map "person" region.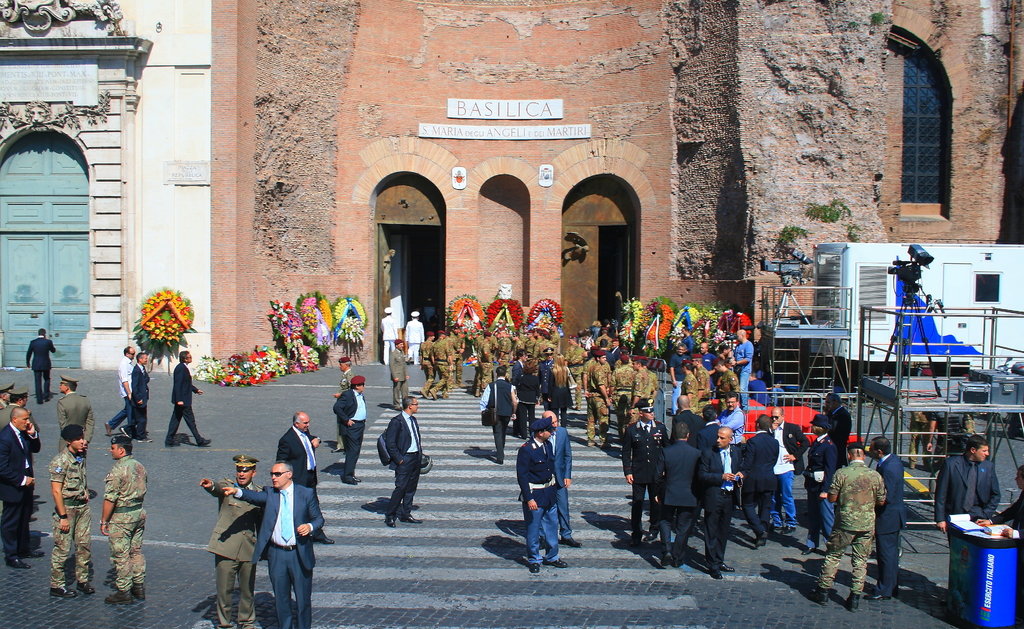
Mapped to <region>753, 412, 780, 546</region>.
